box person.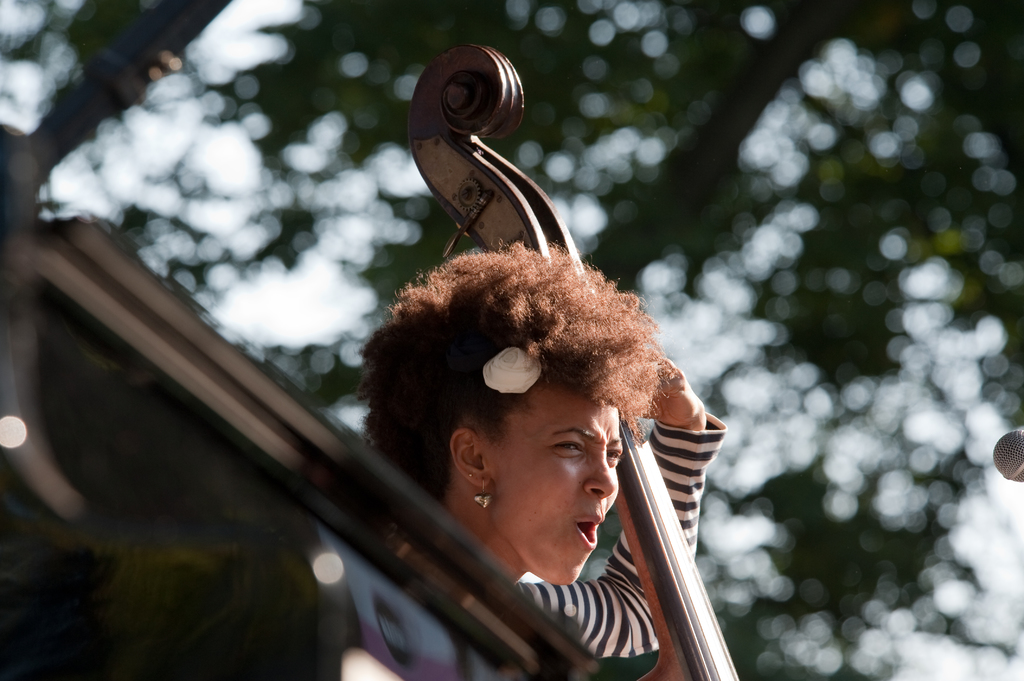
{"x1": 361, "y1": 250, "x2": 721, "y2": 680}.
